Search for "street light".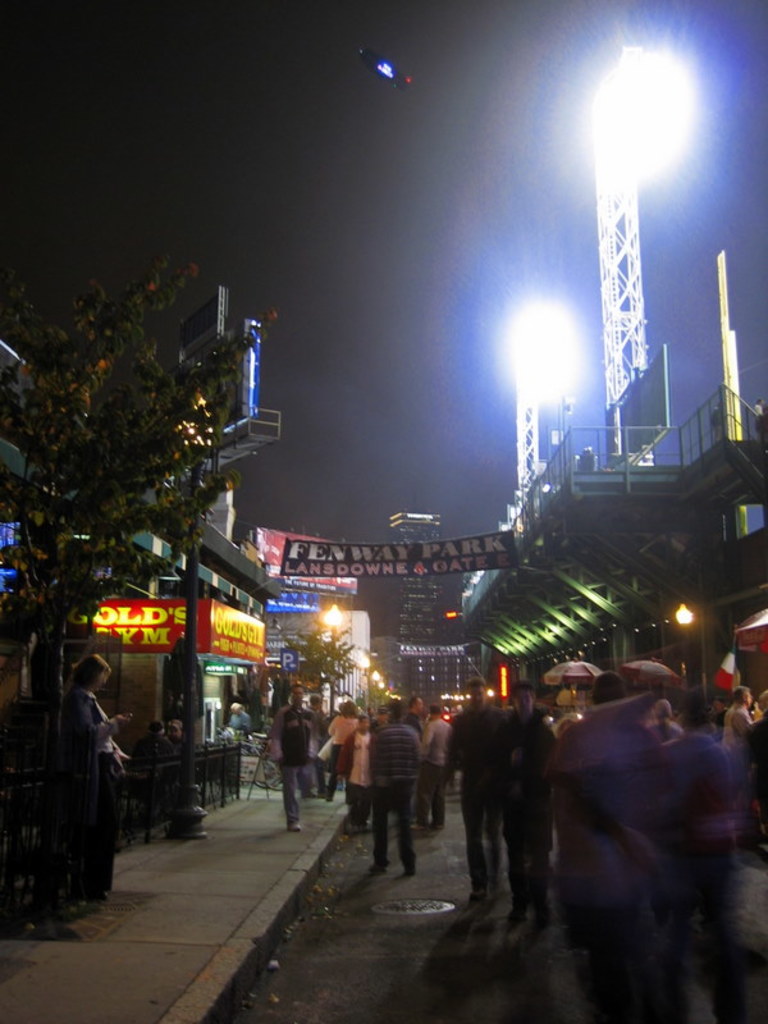
Found at (369, 669, 381, 685).
